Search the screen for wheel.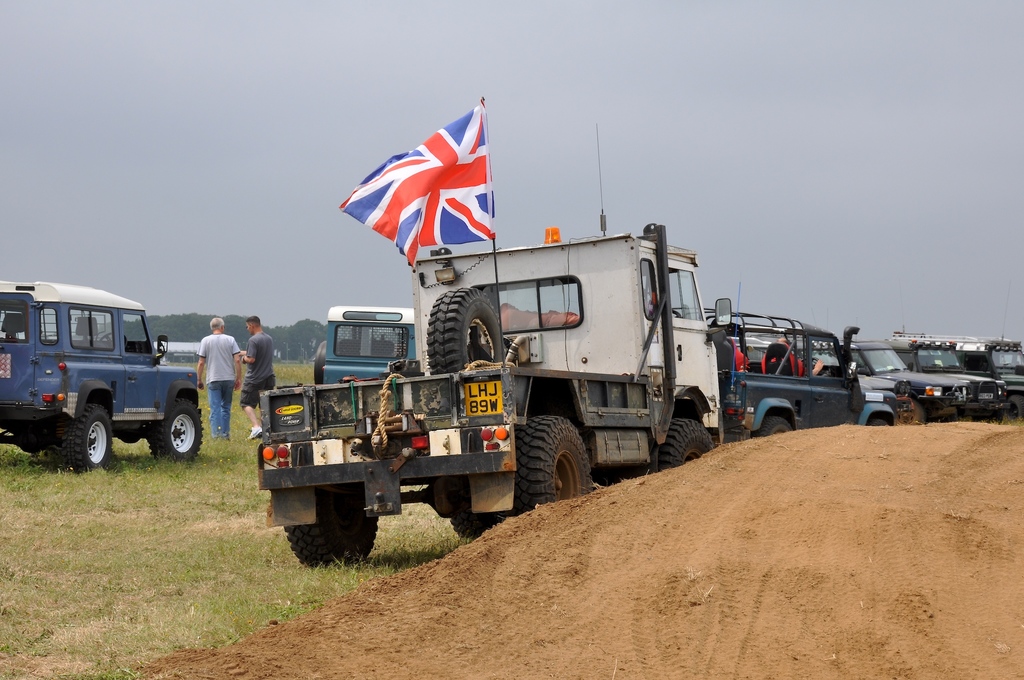
Found at BBox(761, 412, 796, 432).
